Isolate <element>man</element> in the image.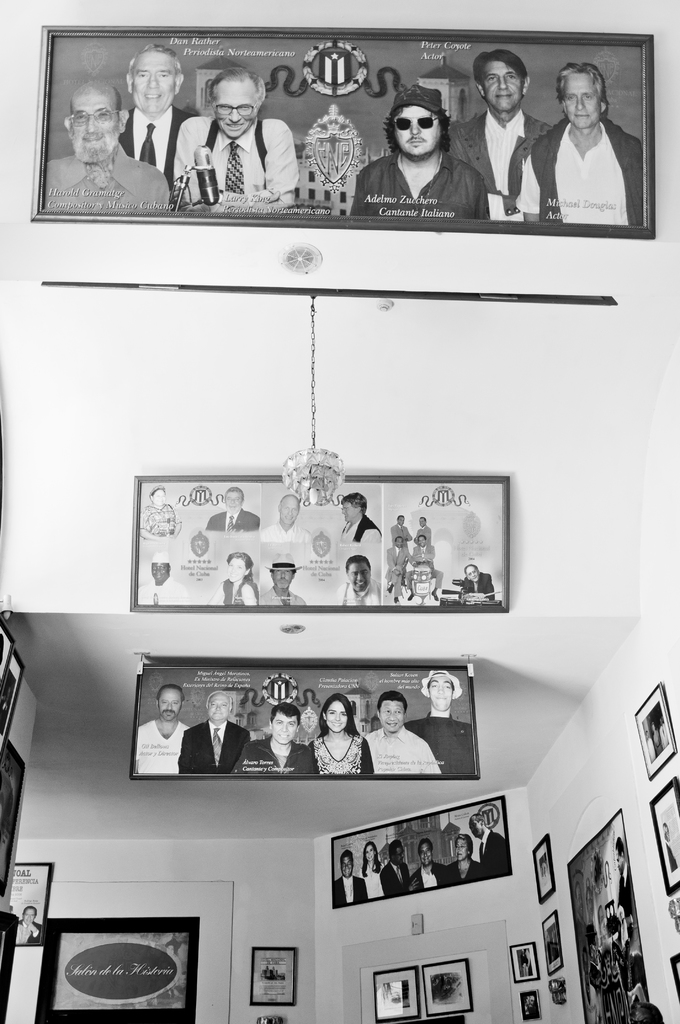
Isolated region: bbox=[413, 516, 432, 543].
